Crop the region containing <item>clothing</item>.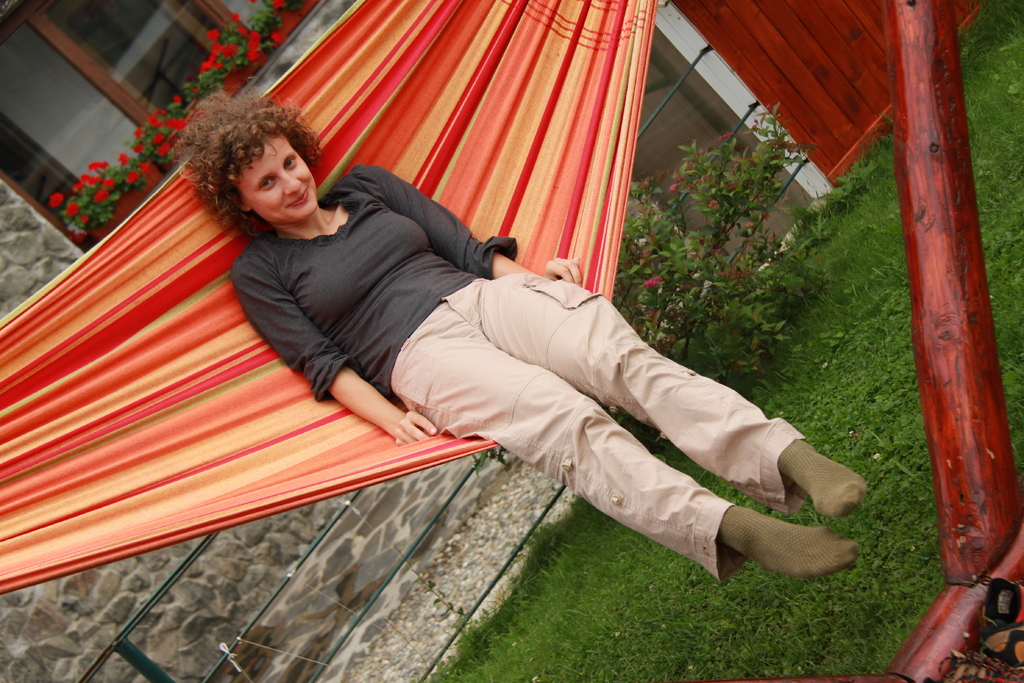
Crop region: 231 160 813 588.
